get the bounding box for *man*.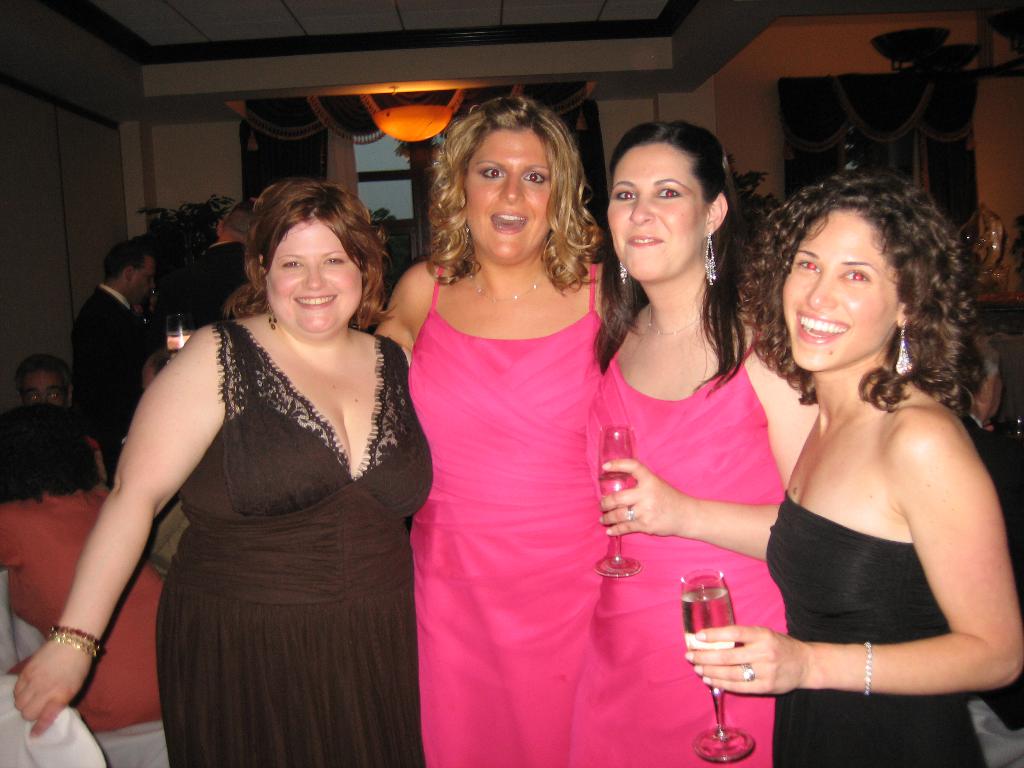
<bbox>70, 241, 157, 484</bbox>.
